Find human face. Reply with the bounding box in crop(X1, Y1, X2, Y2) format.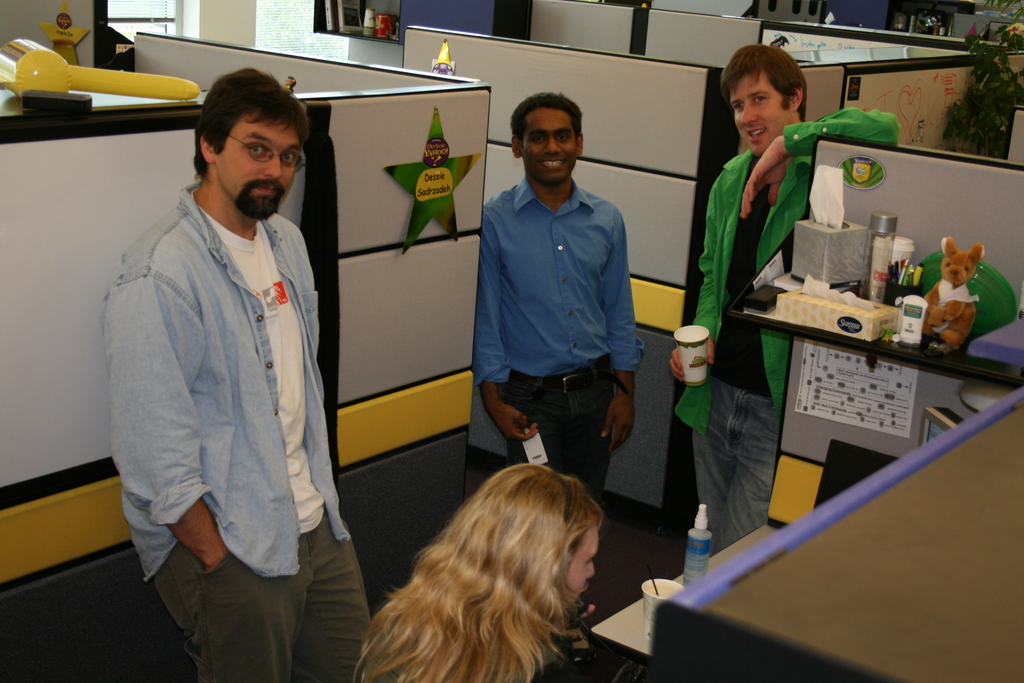
crop(516, 108, 582, 181).
